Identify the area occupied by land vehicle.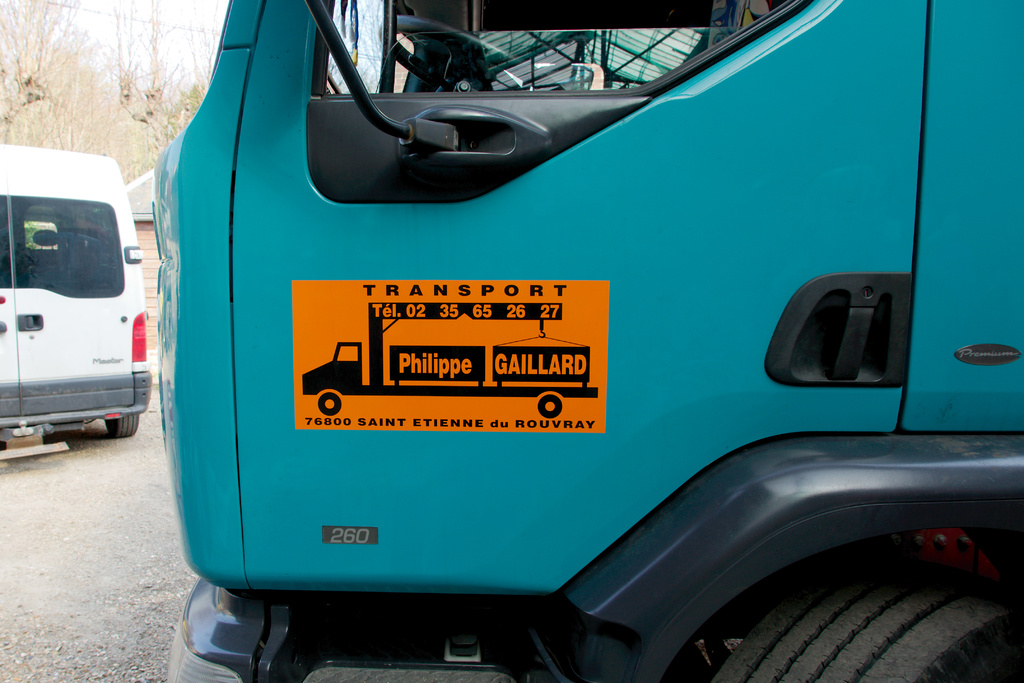
Area: (300,337,594,415).
